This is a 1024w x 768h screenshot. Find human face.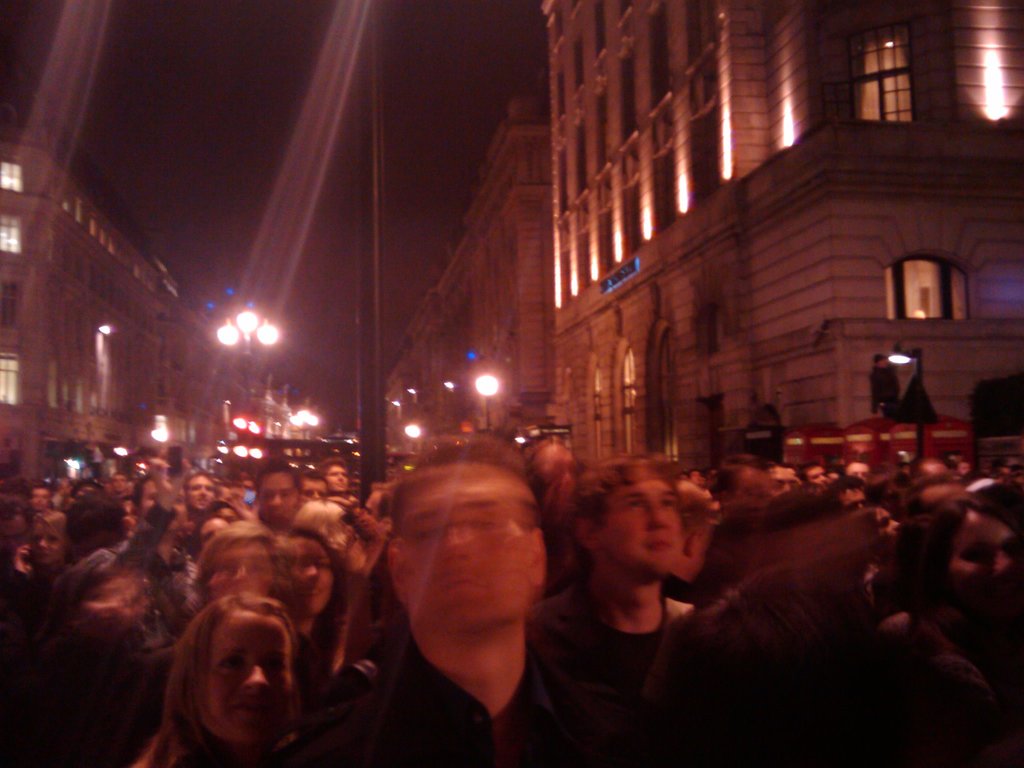
Bounding box: [x1=606, y1=482, x2=680, y2=579].
